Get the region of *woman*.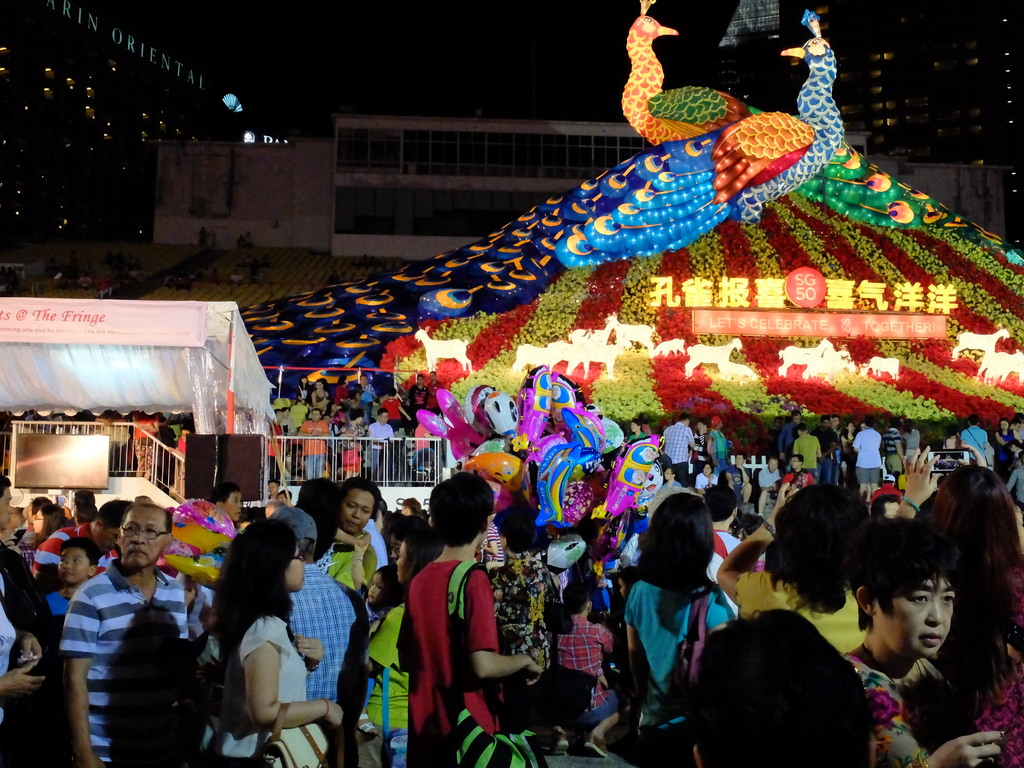
select_region(895, 441, 1023, 581).
